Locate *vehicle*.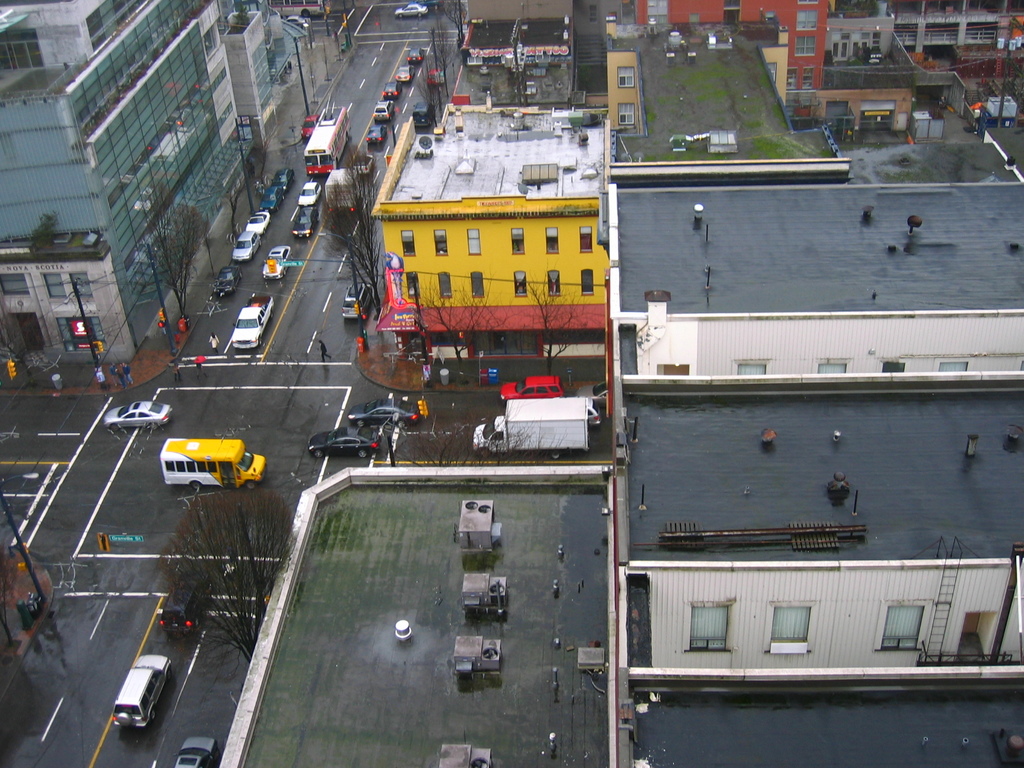
Bounding box: detection(301, 104, 356, 182).
